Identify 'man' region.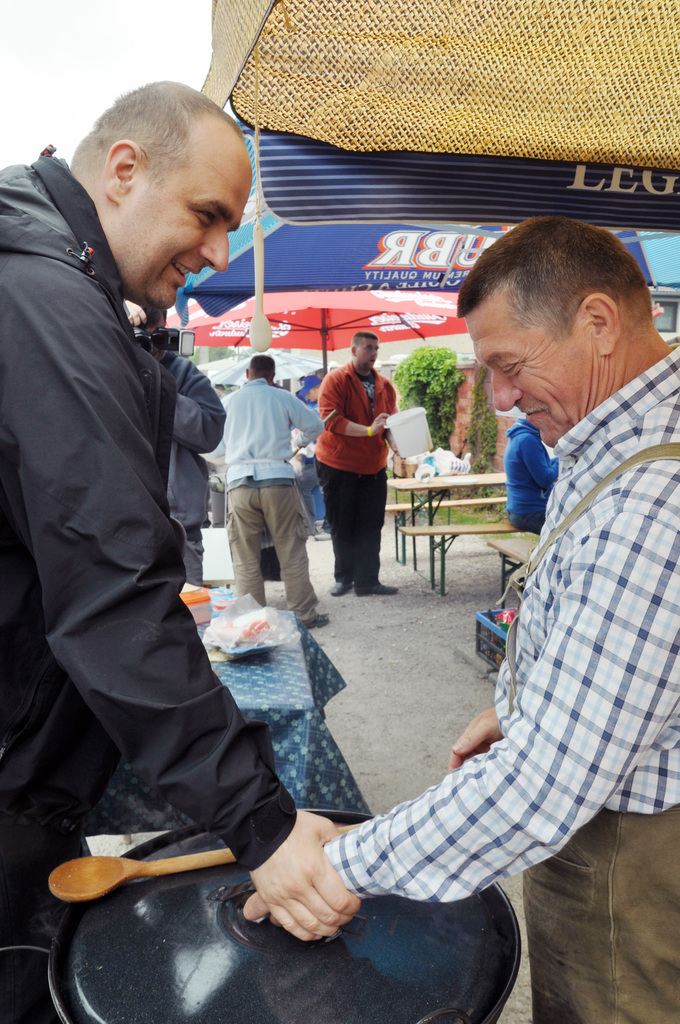
Region: 127:307:228:588.
